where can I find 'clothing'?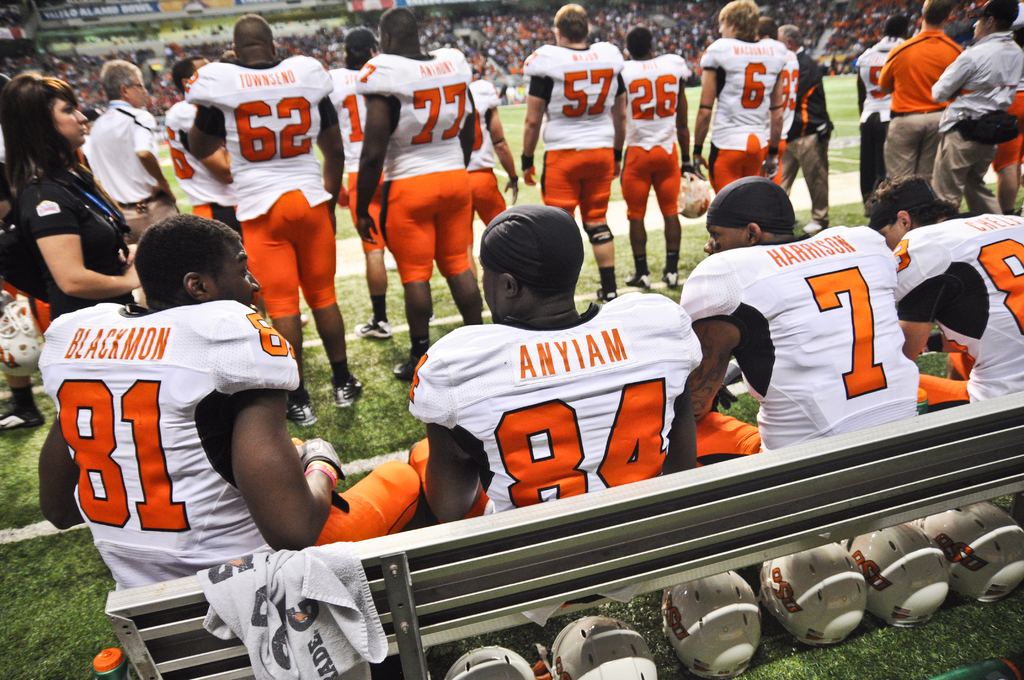
You can find it at box(361, 47, 476, 280).
